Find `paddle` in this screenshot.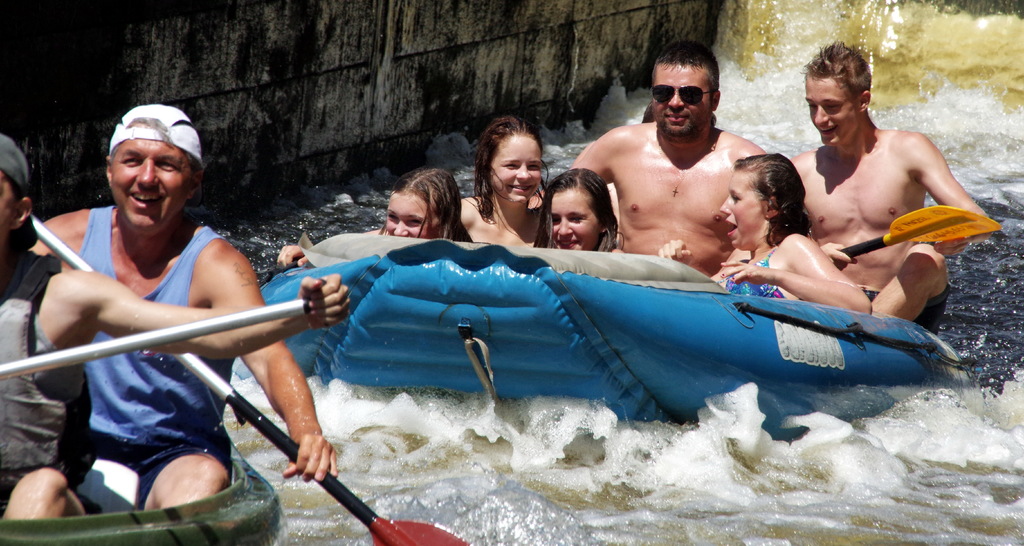
The bounding box for `paddle` is [left=36, top=216, right=470, bottom=545].
